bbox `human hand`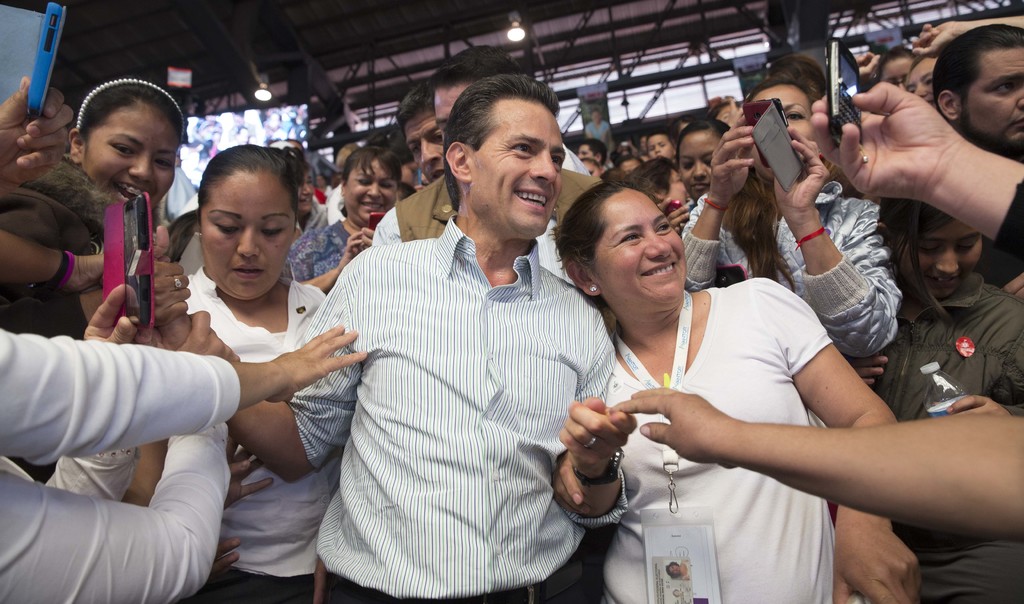
l=909, t=23, r=957, b=59
